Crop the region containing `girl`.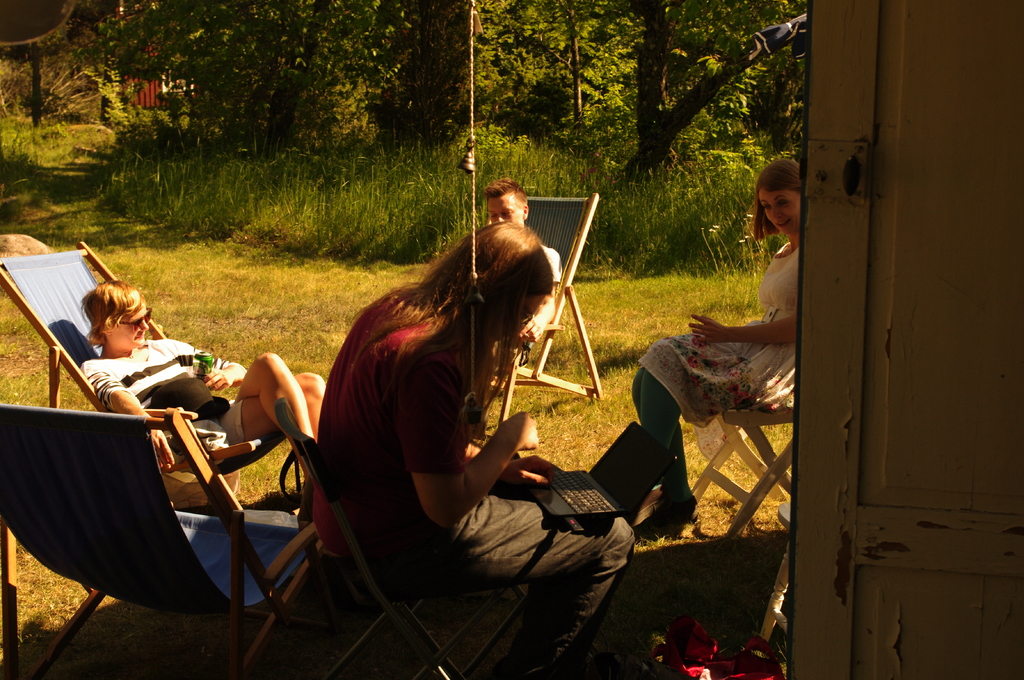
Crop region: x1=307, y1=214, x2=633, y2=670.
